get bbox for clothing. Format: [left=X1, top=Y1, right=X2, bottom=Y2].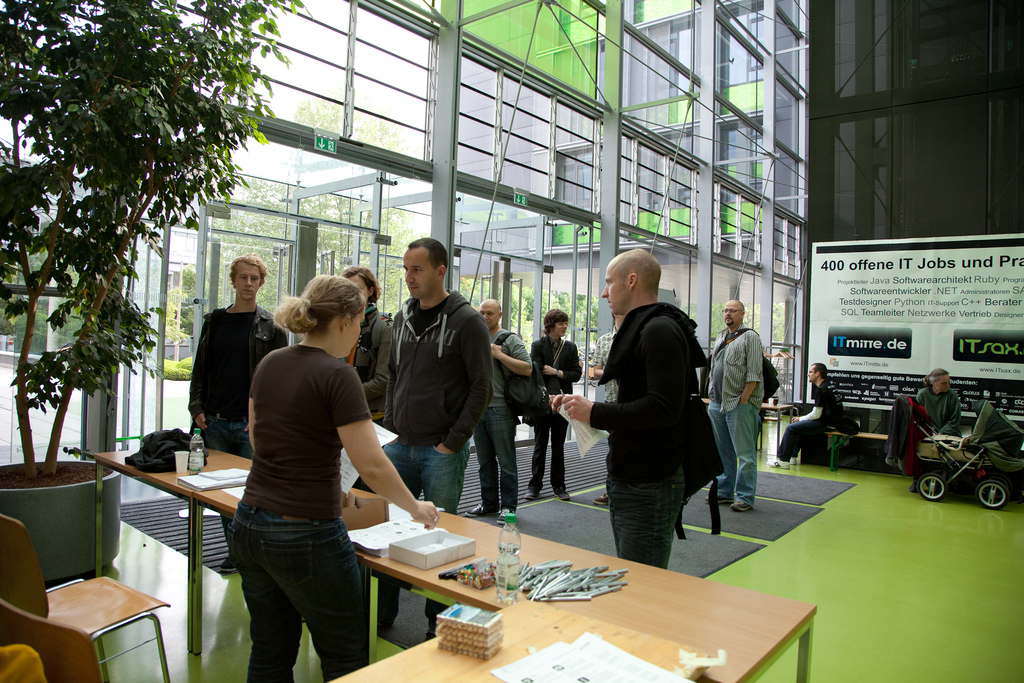
[left=910, top=386, right=965, bottom=441].
